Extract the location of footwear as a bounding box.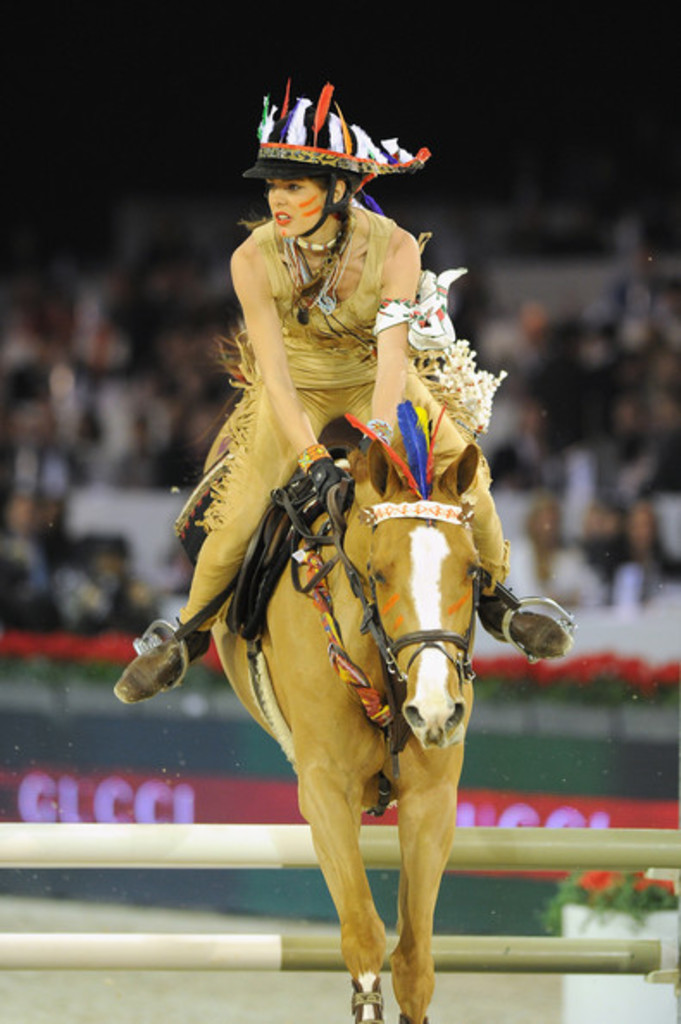
<box>112,626,212,702</box>.
